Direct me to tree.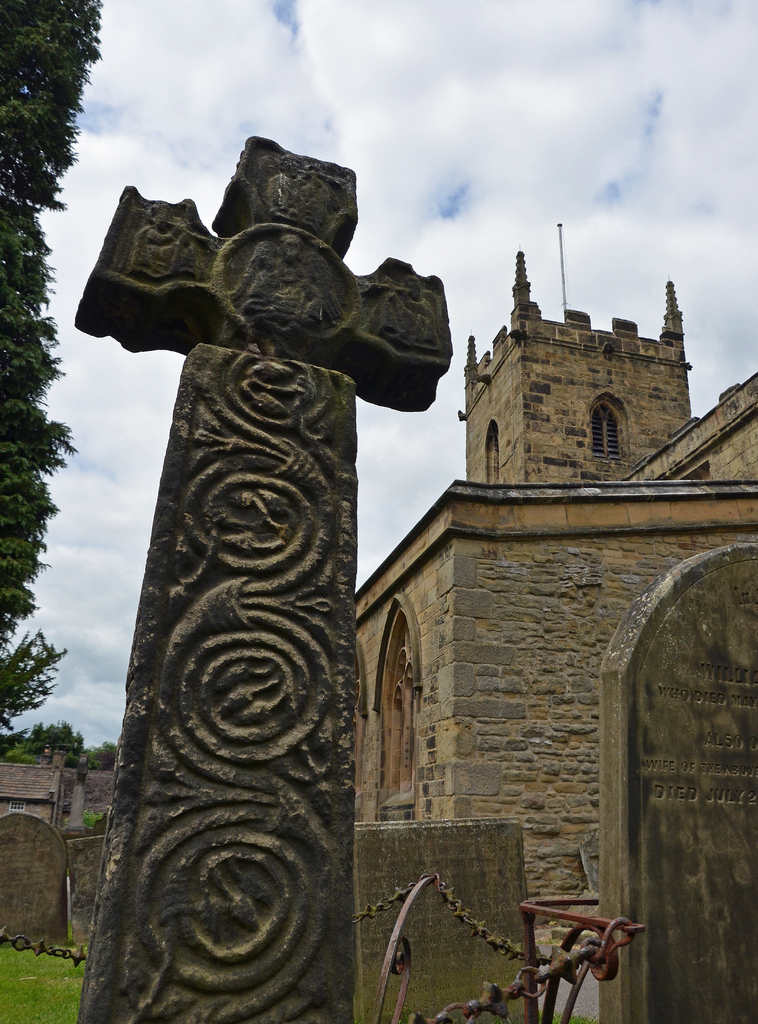
Direction: (0,0,104,781).
